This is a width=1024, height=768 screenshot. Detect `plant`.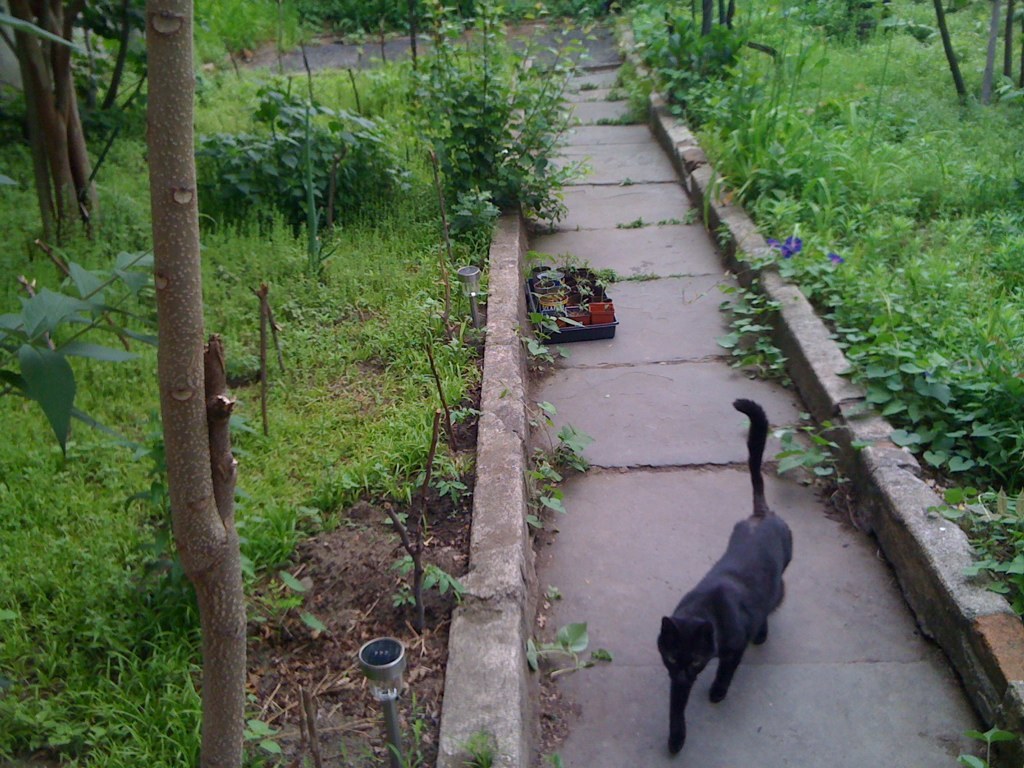
pyautogui.locateOnScreen(524, 615, 612, 674).
